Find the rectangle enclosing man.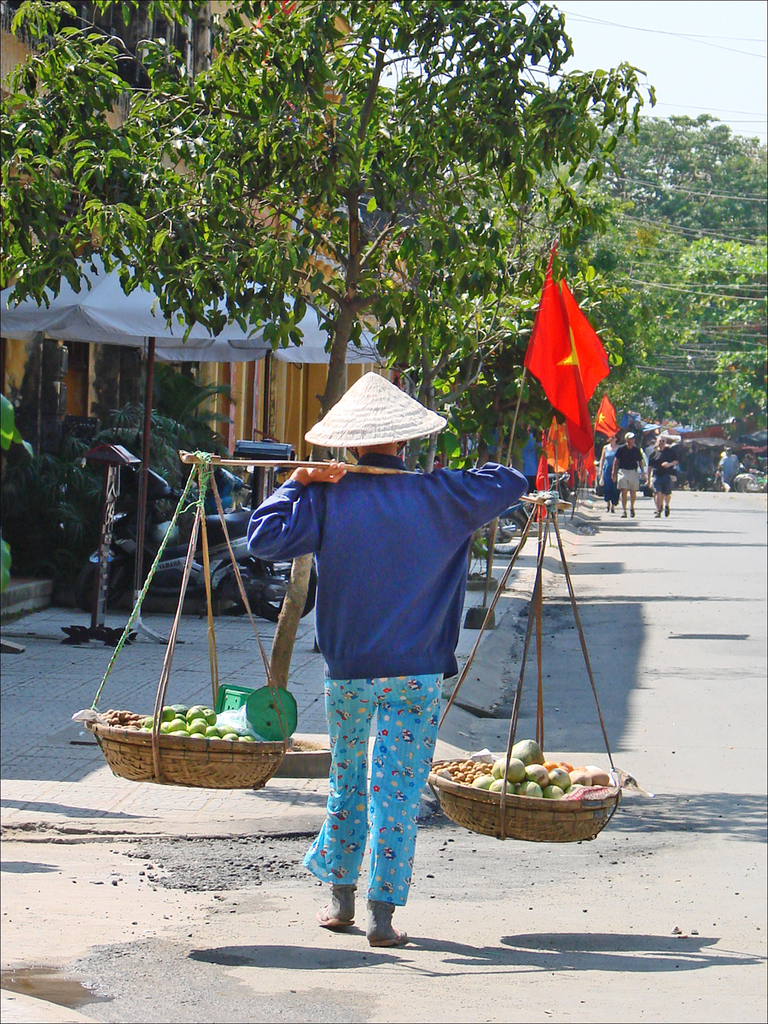
269, 445, 521, 923.
